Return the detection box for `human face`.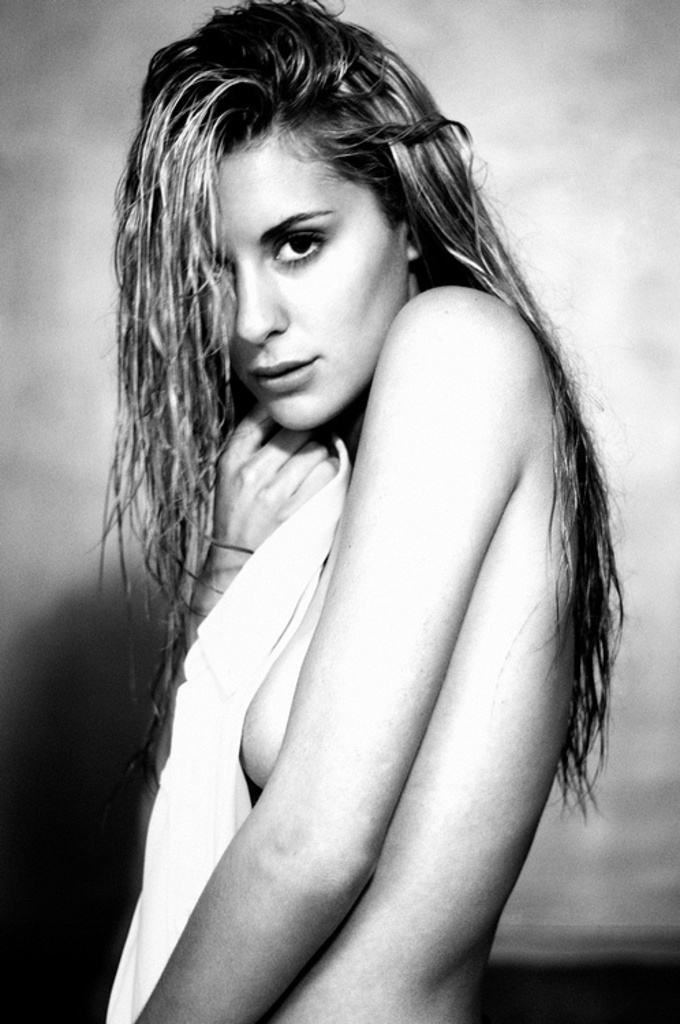
select_region(198, 134, 404, 434).
